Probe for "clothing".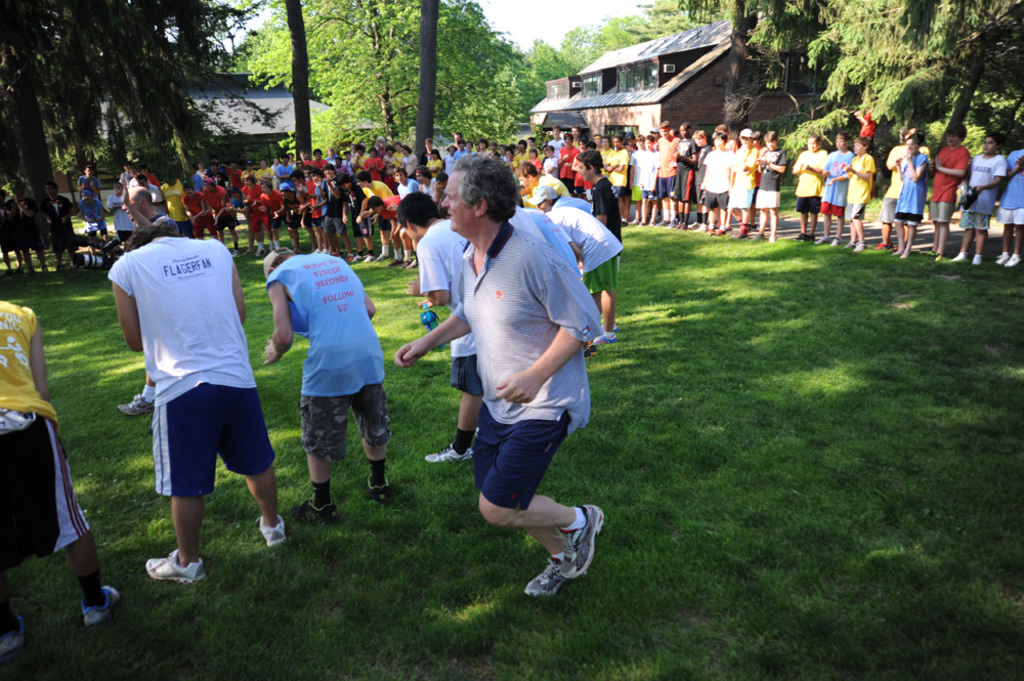
Probe result: box=[257, 186, 287, 226].
